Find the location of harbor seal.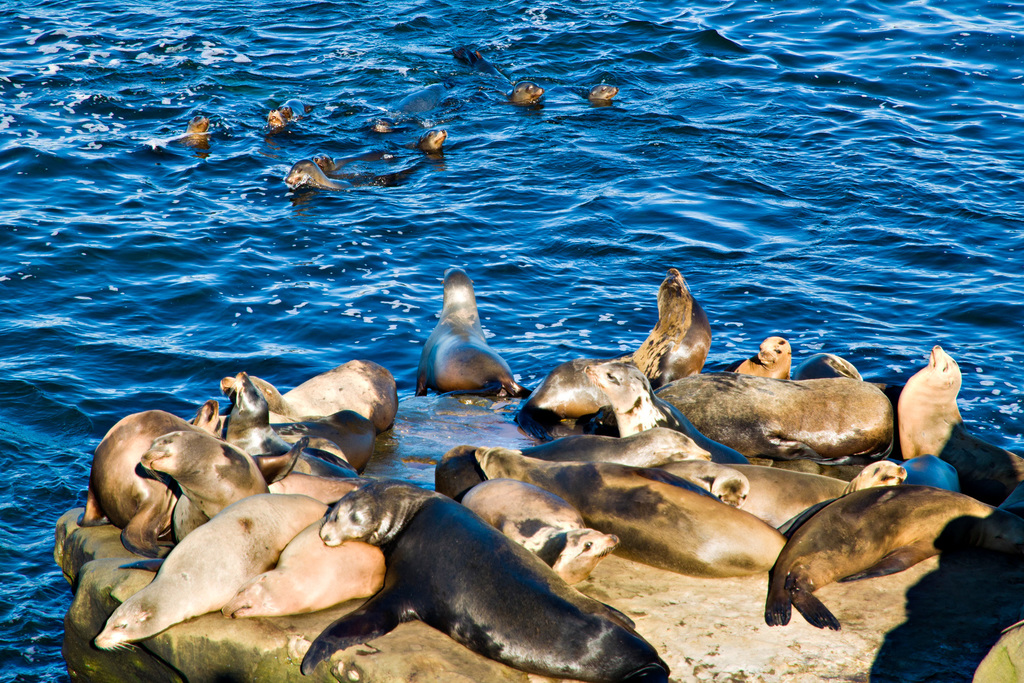
Location: 586/80/618/105.
